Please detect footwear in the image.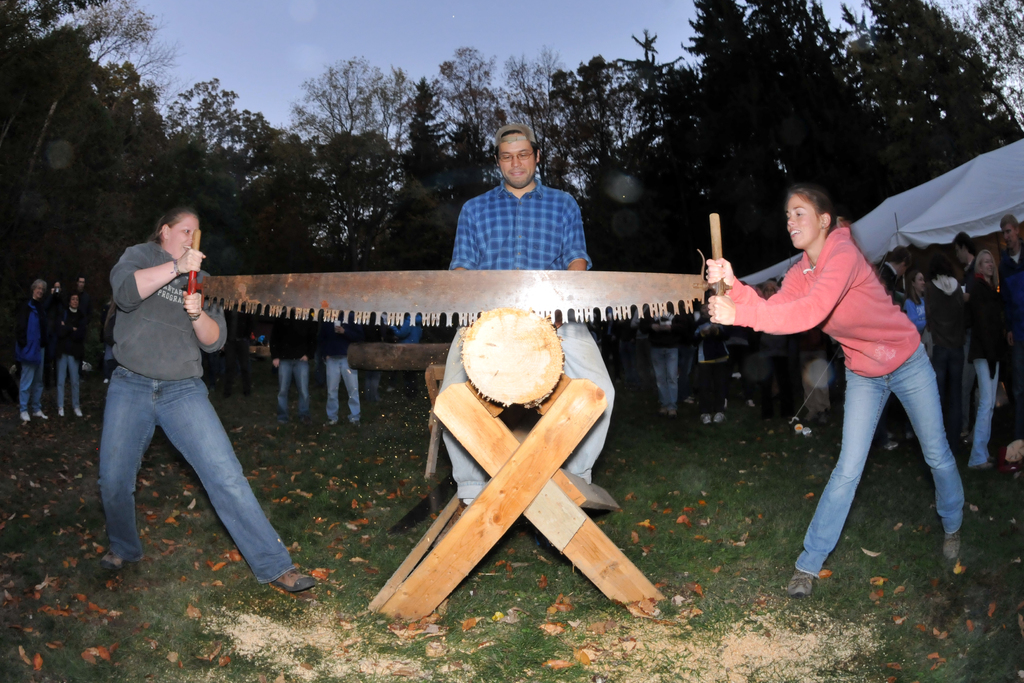
crop(92, 548, 135, 578).
